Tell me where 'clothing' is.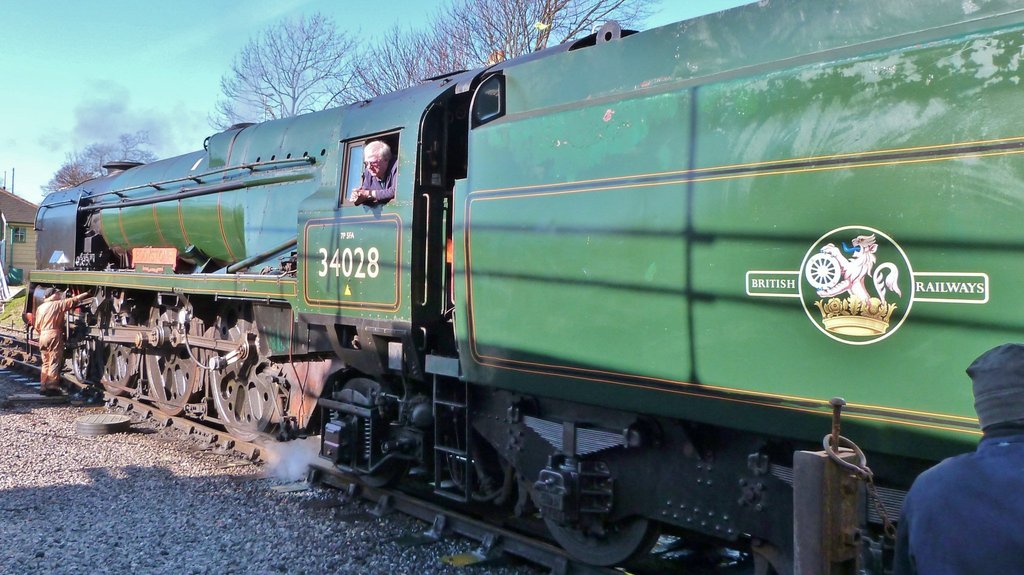
'clothing' is at select_region(889, 435, 1023, 574).
